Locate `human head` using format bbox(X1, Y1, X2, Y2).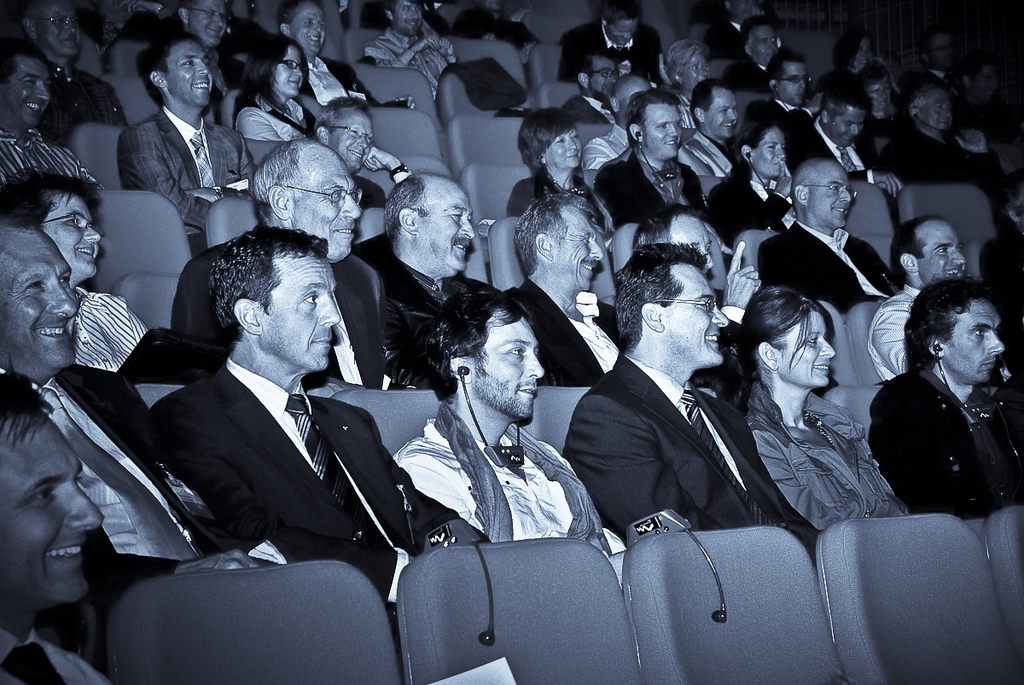
bbox(601, 0, 643, 42).
